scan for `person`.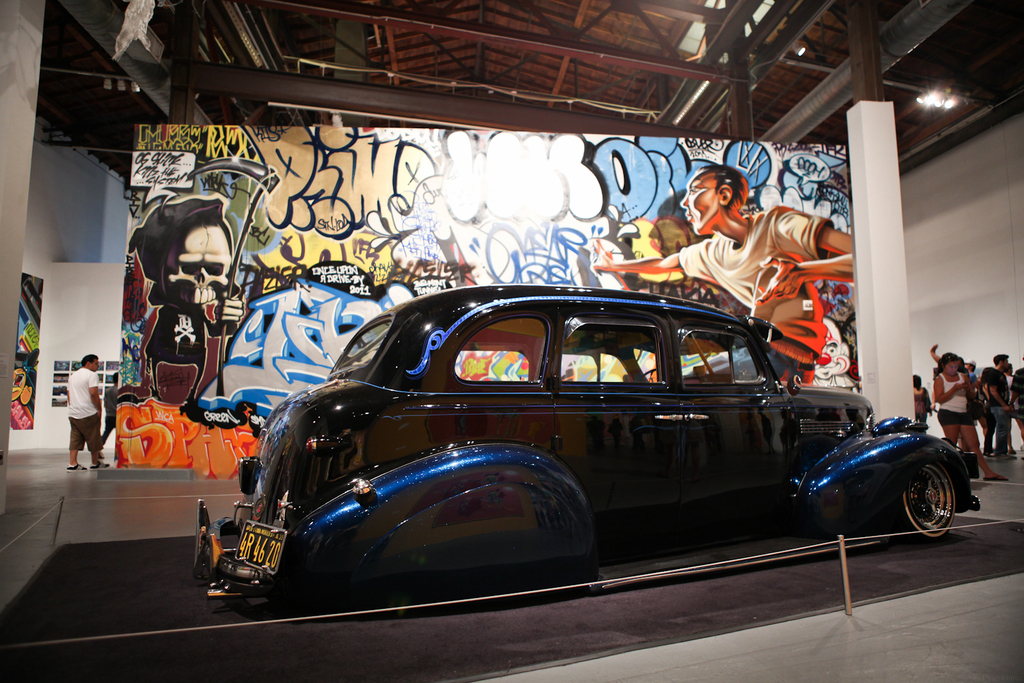
Scan result: BBox(1011, 351, 1023, 457).
